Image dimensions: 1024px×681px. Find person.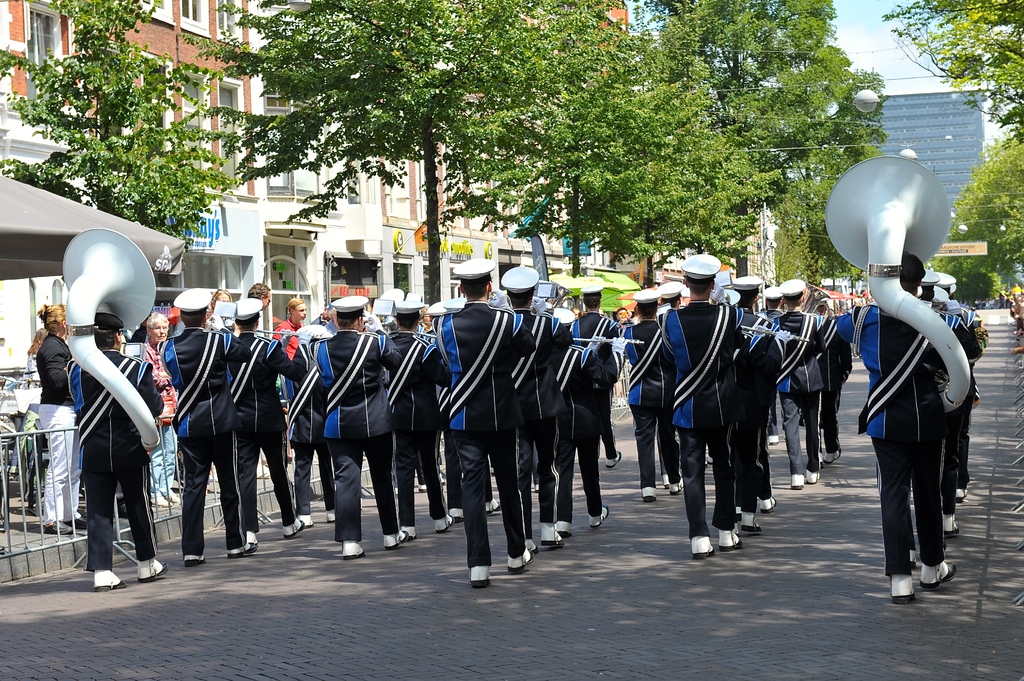
locate(1012, 289, 1023, 353).
